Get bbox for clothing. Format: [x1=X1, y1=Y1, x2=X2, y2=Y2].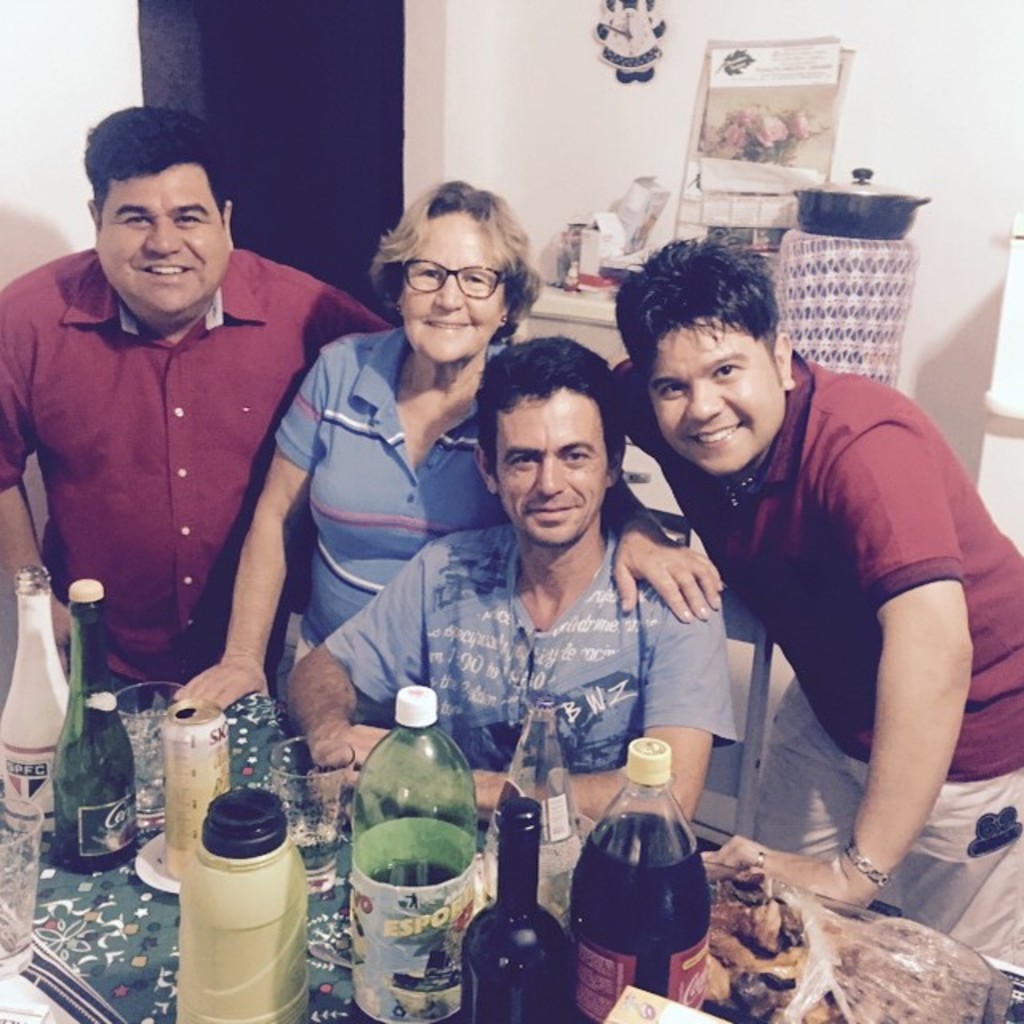
[x1=0, y1=240, x2=394, y2=712].
